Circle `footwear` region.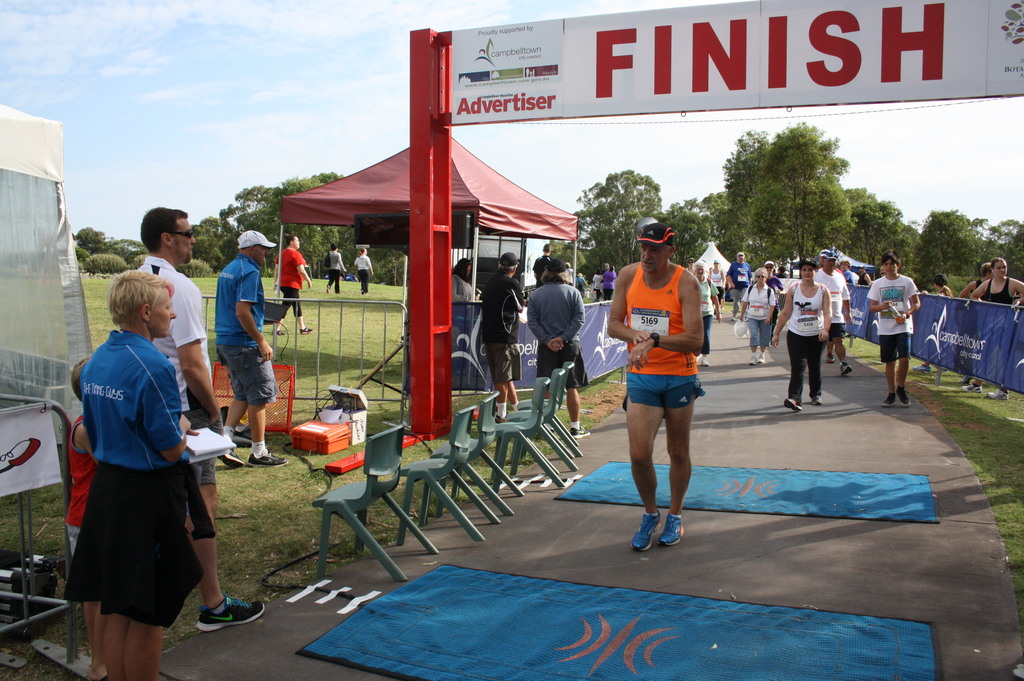
Region: x1=782, y1=401, x2=803, y2=412.
